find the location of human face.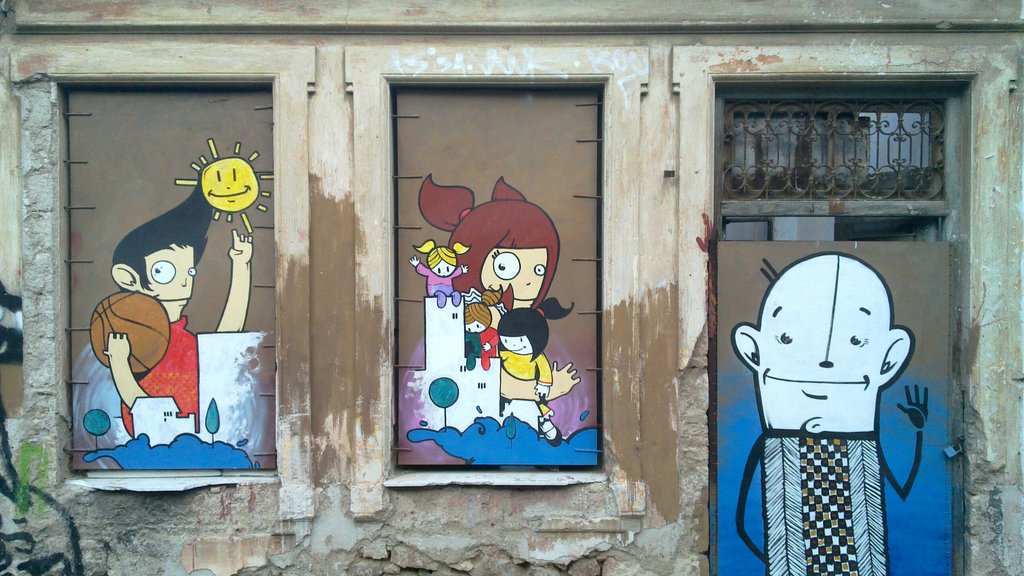
Location: (x1=436, y1=263, x2=453, y2=280).
